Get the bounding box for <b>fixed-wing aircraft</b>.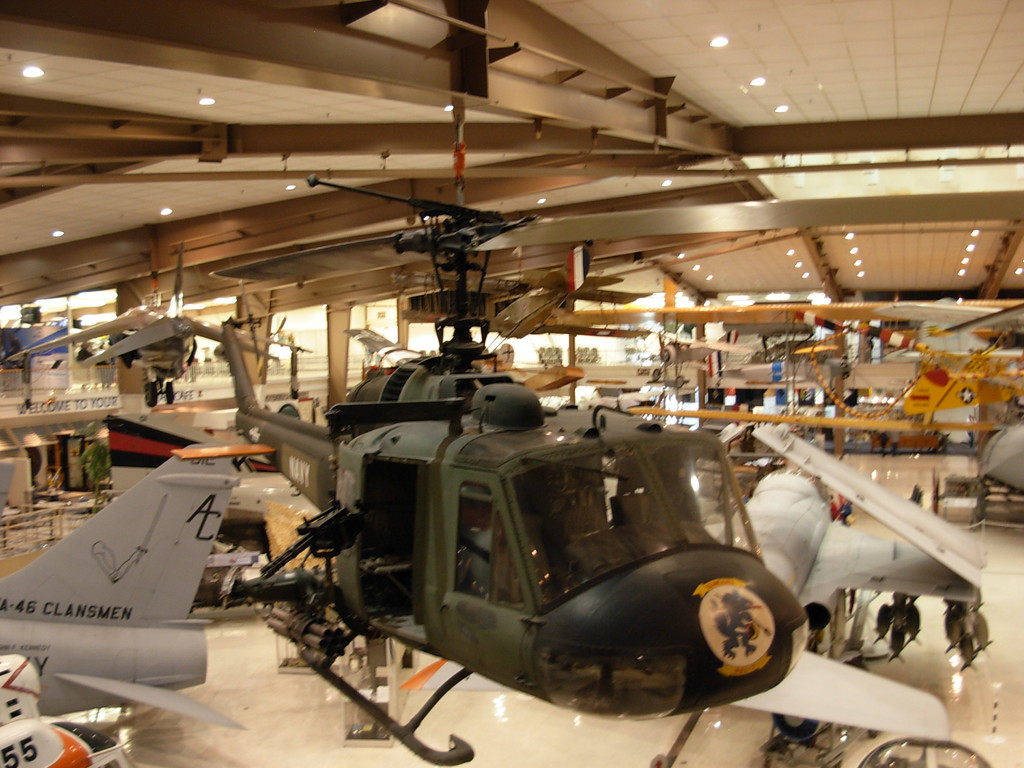
(789,305,947,349).
